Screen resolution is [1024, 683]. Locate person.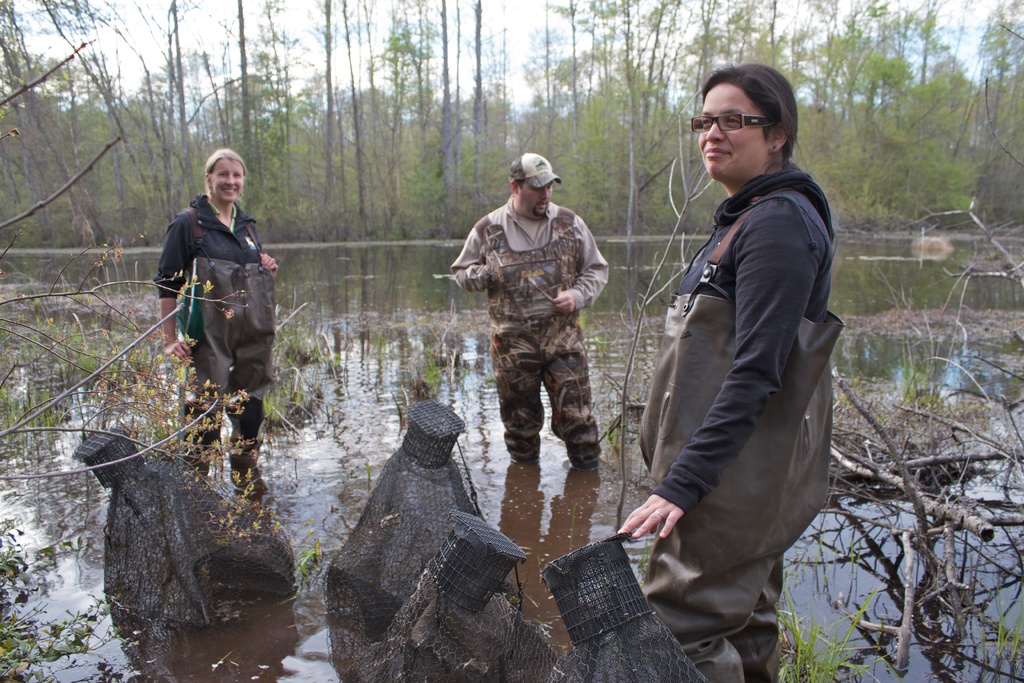
<bbox>616, 63, 836, 682</bbox>.
